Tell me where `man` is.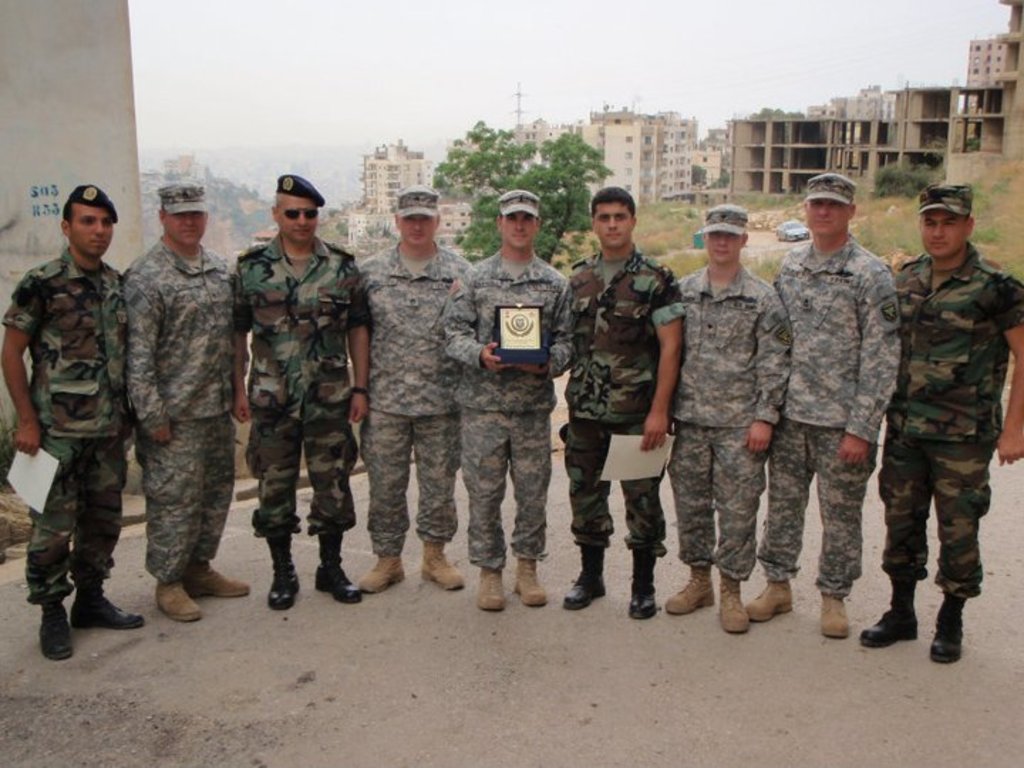
`man` is at {"x1": 677, "y1": 208, "x2": 789, "y2": 624}.
